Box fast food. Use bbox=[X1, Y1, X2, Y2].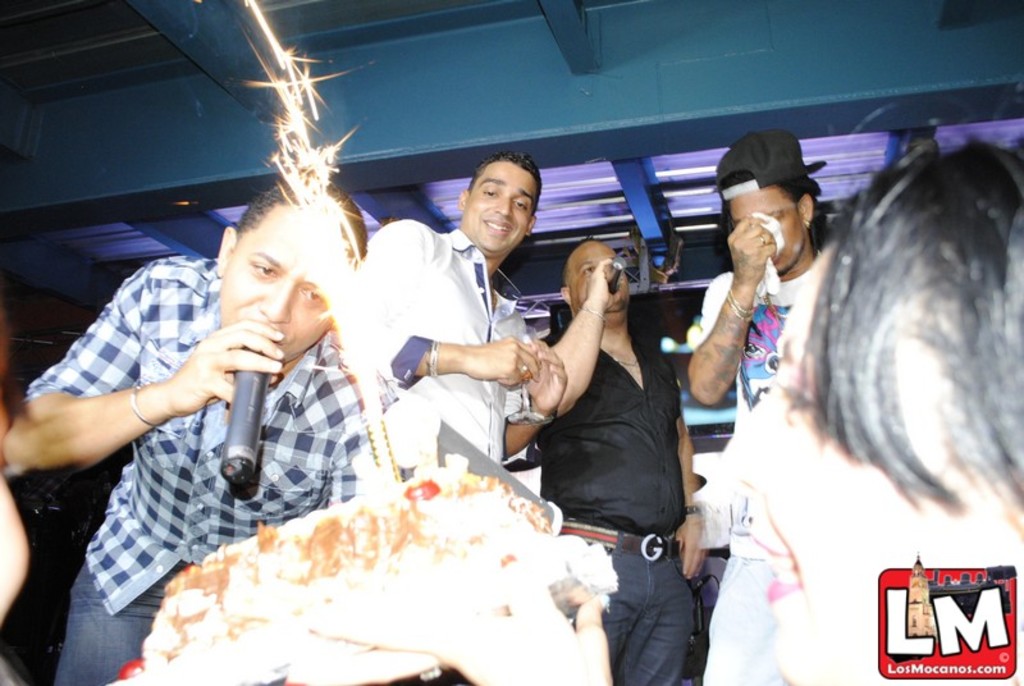
bbox=[157, 463, 636, 650].
